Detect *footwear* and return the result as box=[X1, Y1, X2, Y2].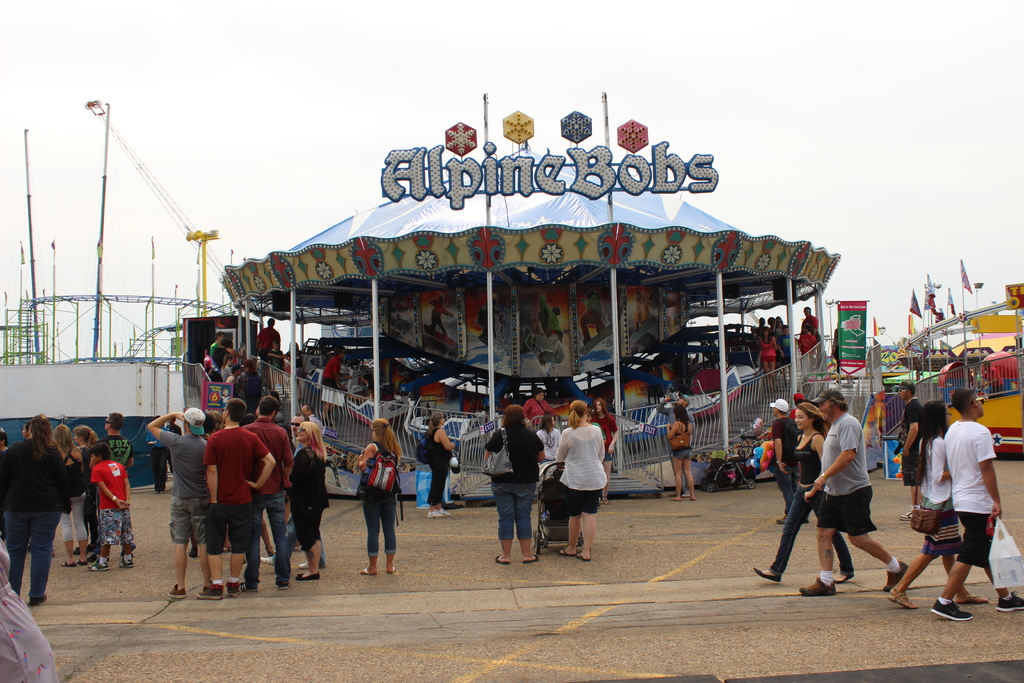
box=[574, 548, 589, 563].
